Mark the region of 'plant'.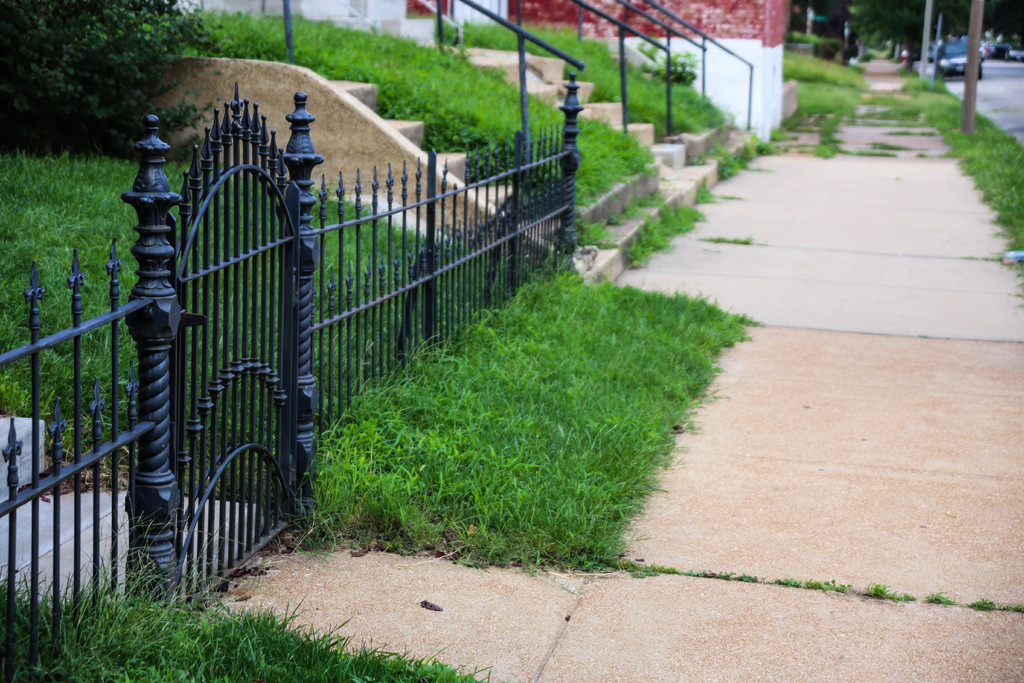
Region: detection(849, 150, 896, 159).
